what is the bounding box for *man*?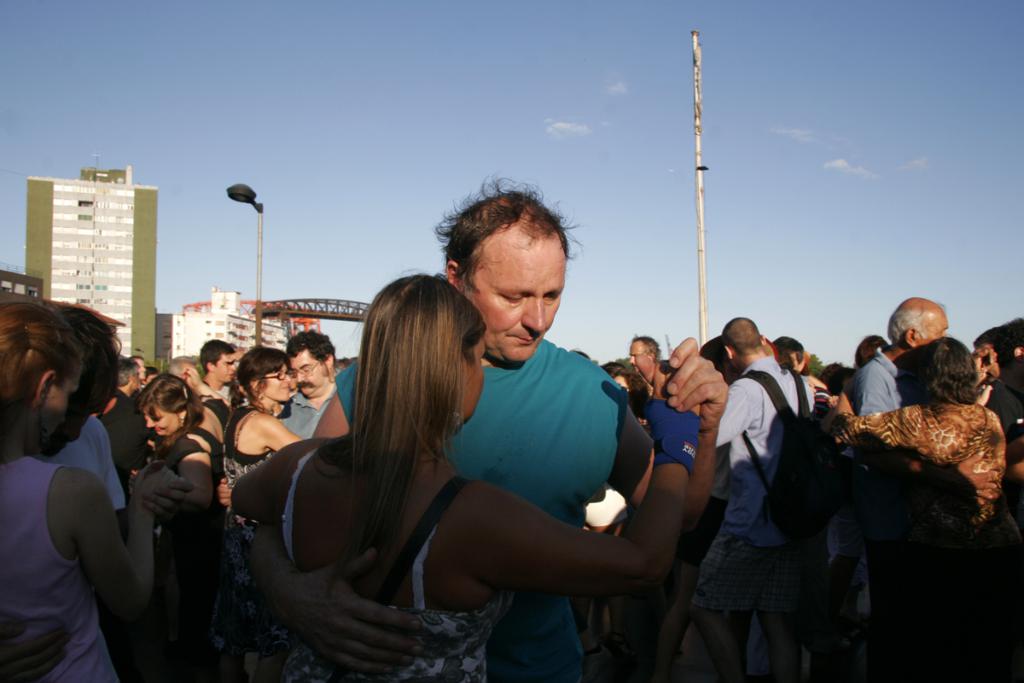
box=[241, 173, 725, 682].
